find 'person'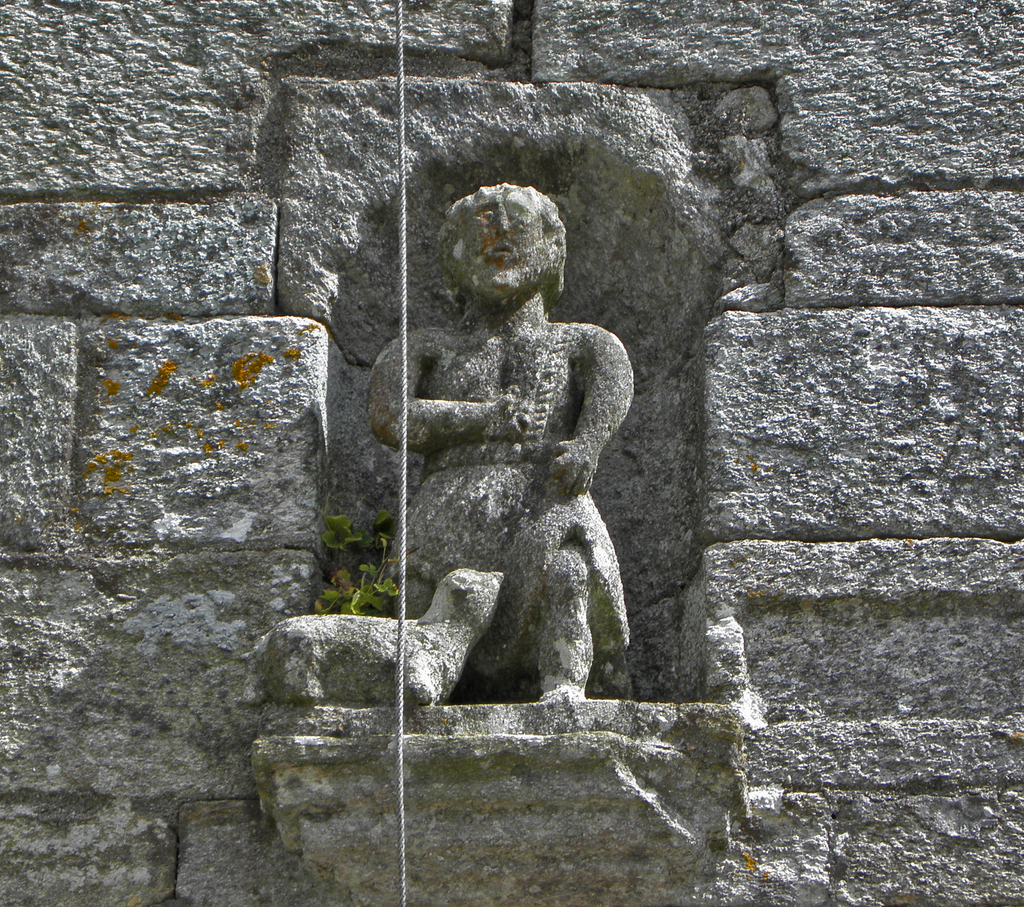
locate(369, 170, 646, 725)
